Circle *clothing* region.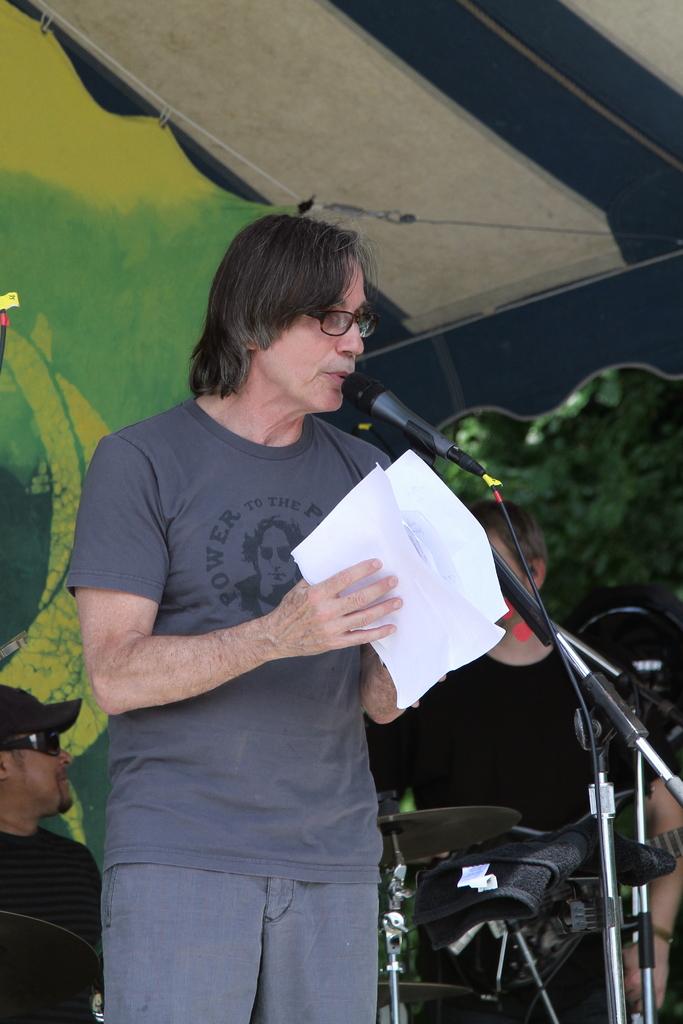
Region: l=63, t=397, r=388, b=1023.
